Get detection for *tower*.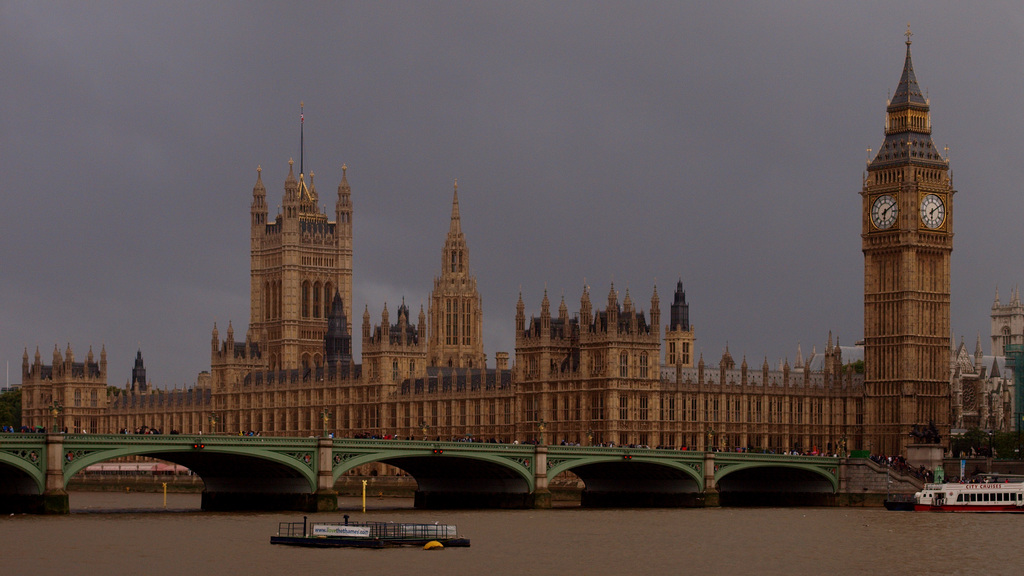
Detection: l=426, t=182, r=495, b=360.
